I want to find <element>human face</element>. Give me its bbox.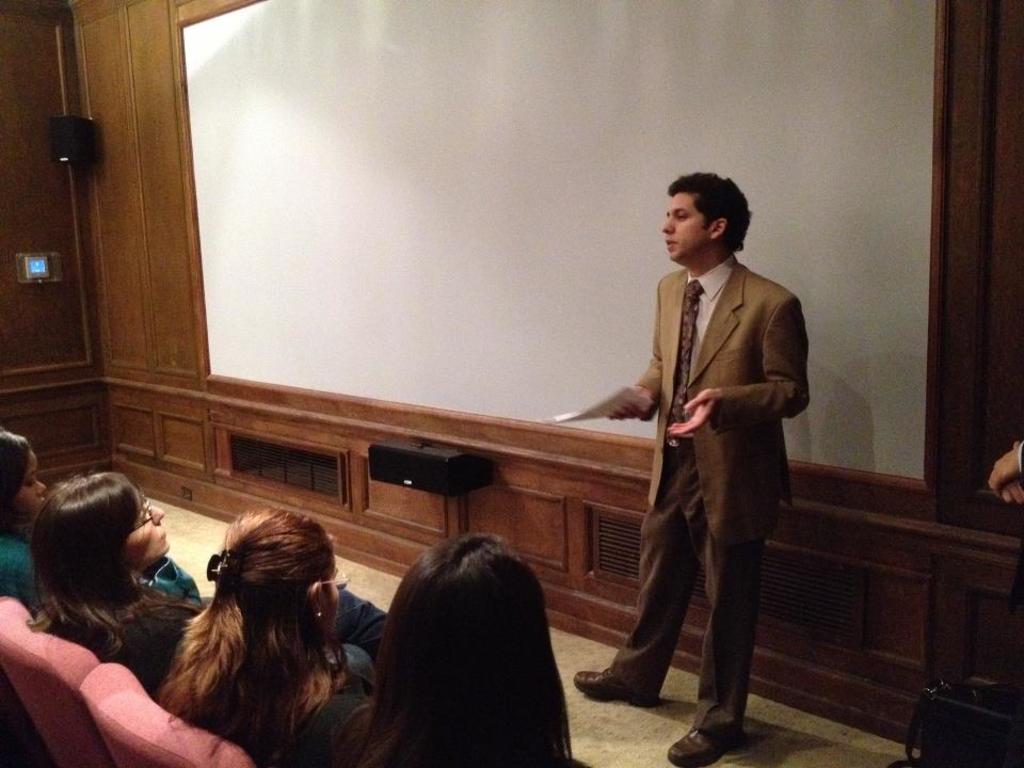
crop(660, 191, 714, 262).
